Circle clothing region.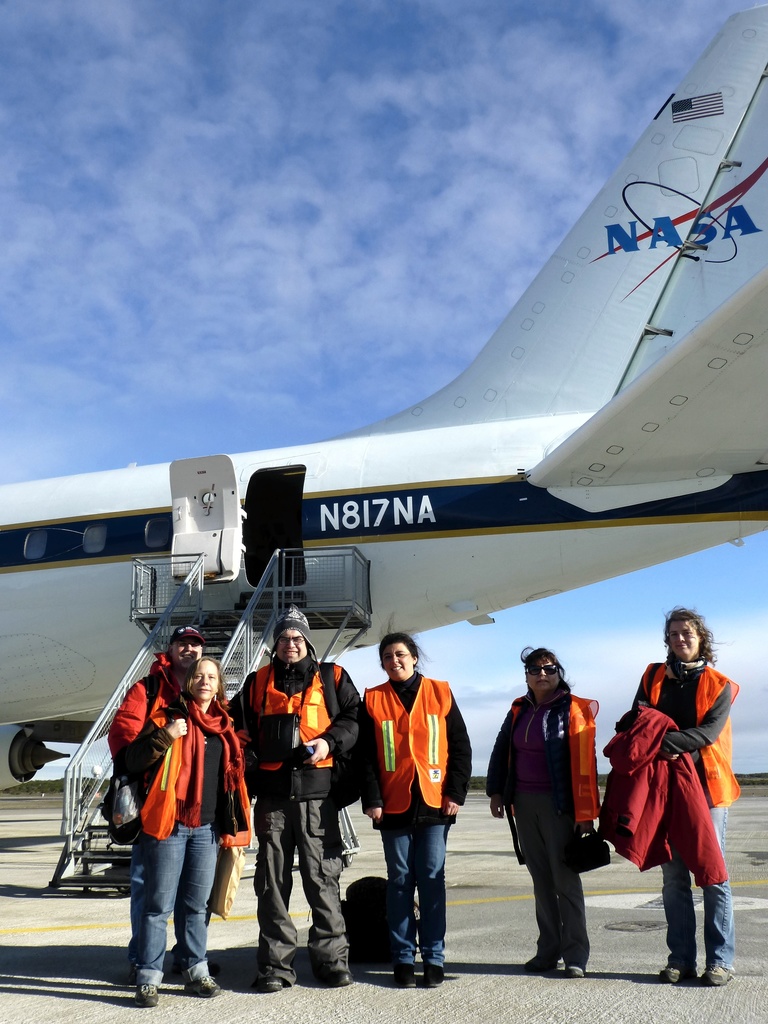
Region: [x1=383, y1=824, x2=446, y2=968].
